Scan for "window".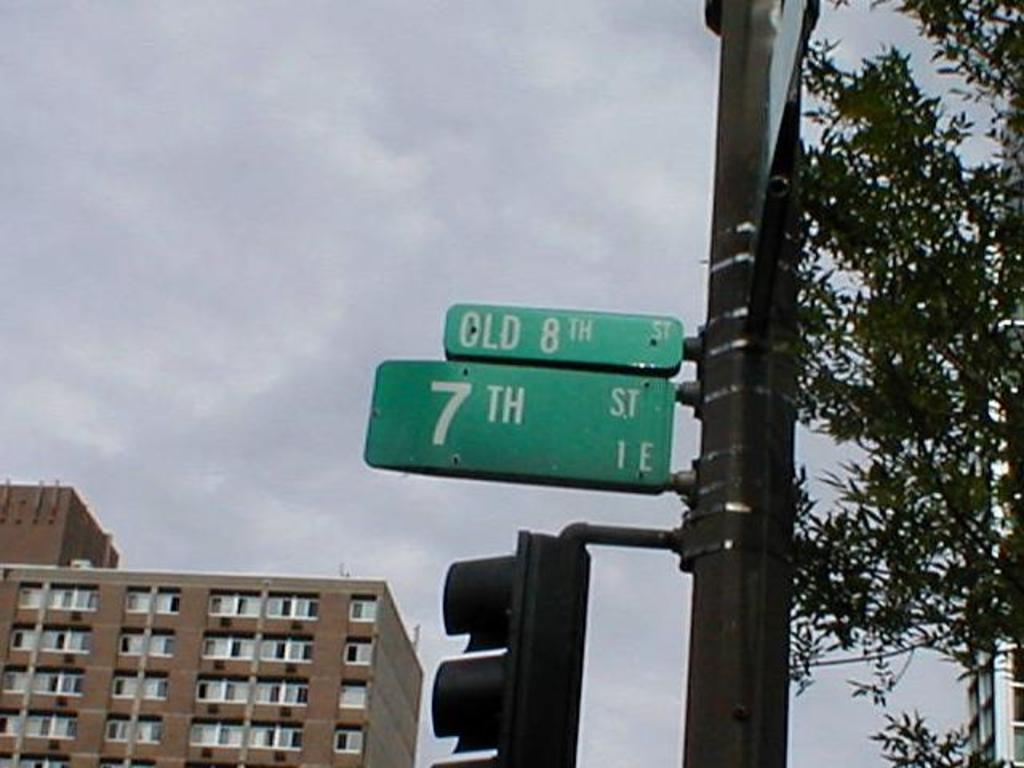
Scan result: x1=339 y1=725 x2=368 y2=750.
